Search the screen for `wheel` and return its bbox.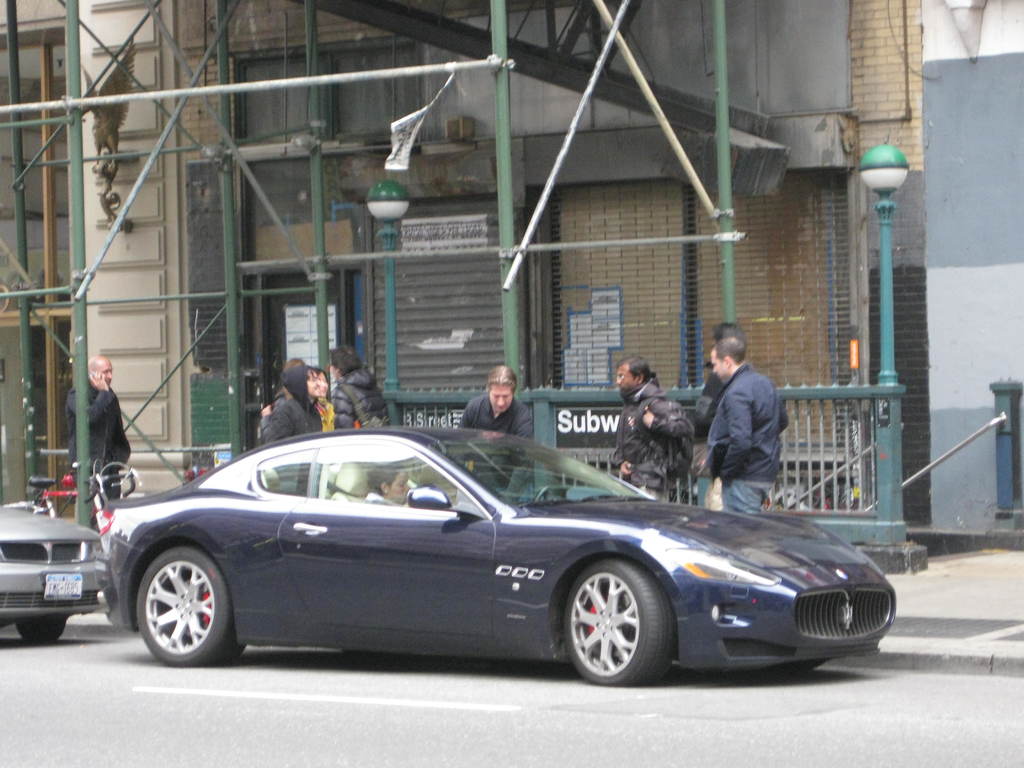
Found: [130,538,229,666].
